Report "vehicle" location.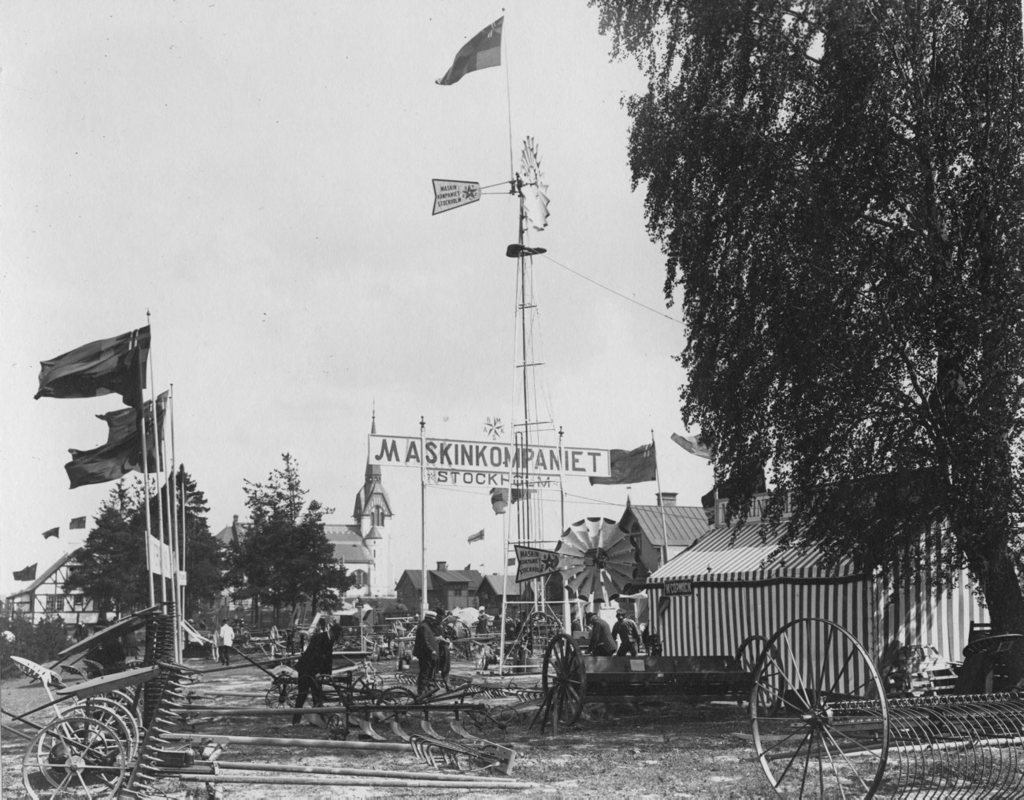
Report: {"left": 0, "top": 657, "right": 129, "bottom": 799}.
